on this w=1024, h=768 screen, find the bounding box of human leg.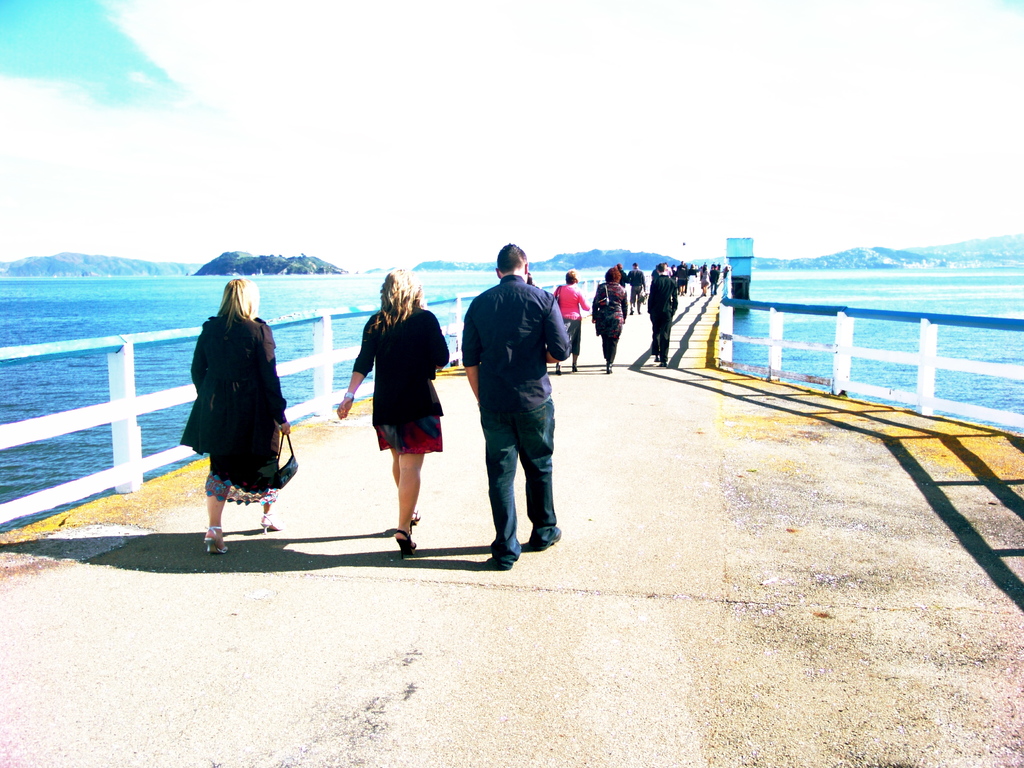
Bounding box: bbox(474, 408, 520, 566).
